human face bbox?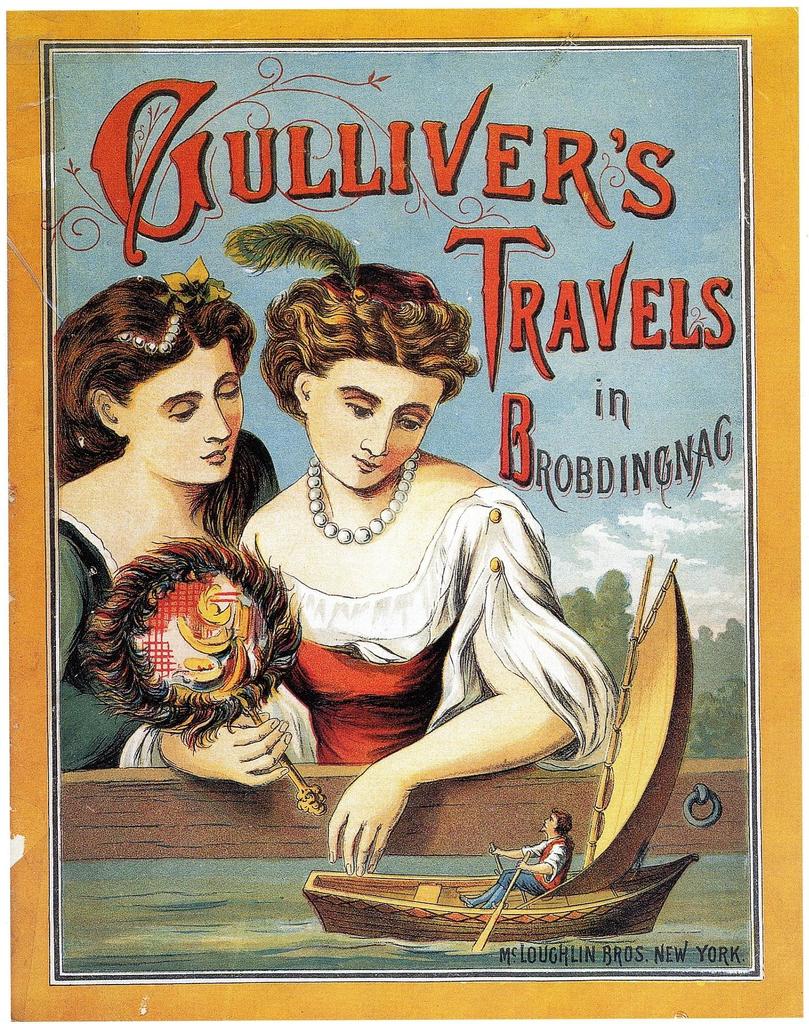
x1=306, y1=362, x2=444, y2=492
